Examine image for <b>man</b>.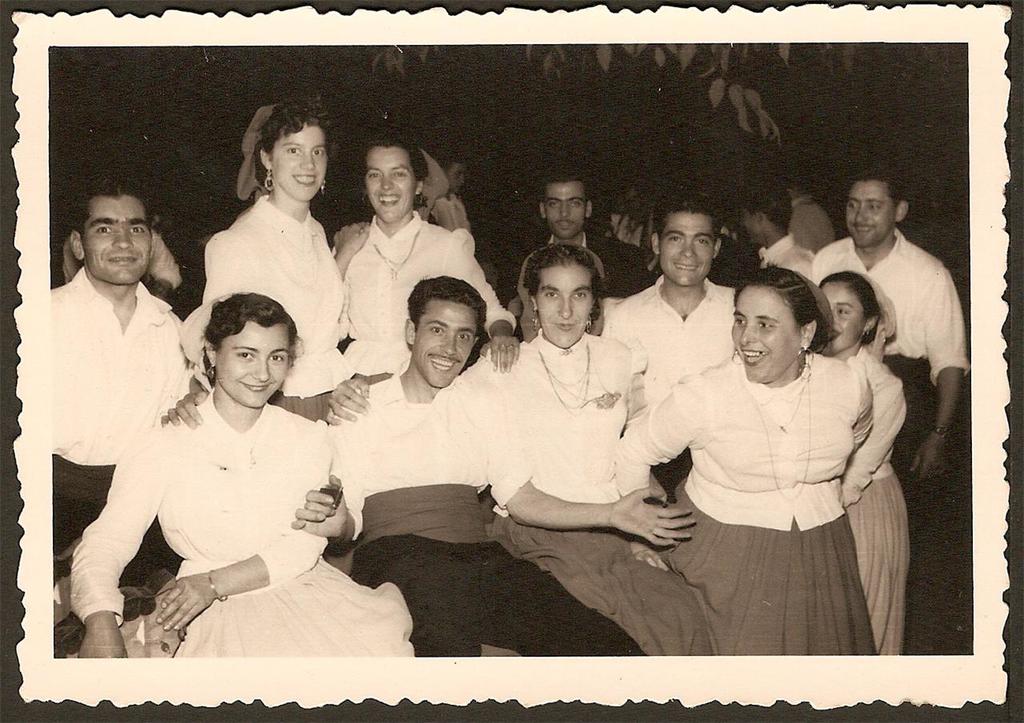
Examination result: {"x1": 601, "y1": 198, "x2": 741, "y2": 496}.
